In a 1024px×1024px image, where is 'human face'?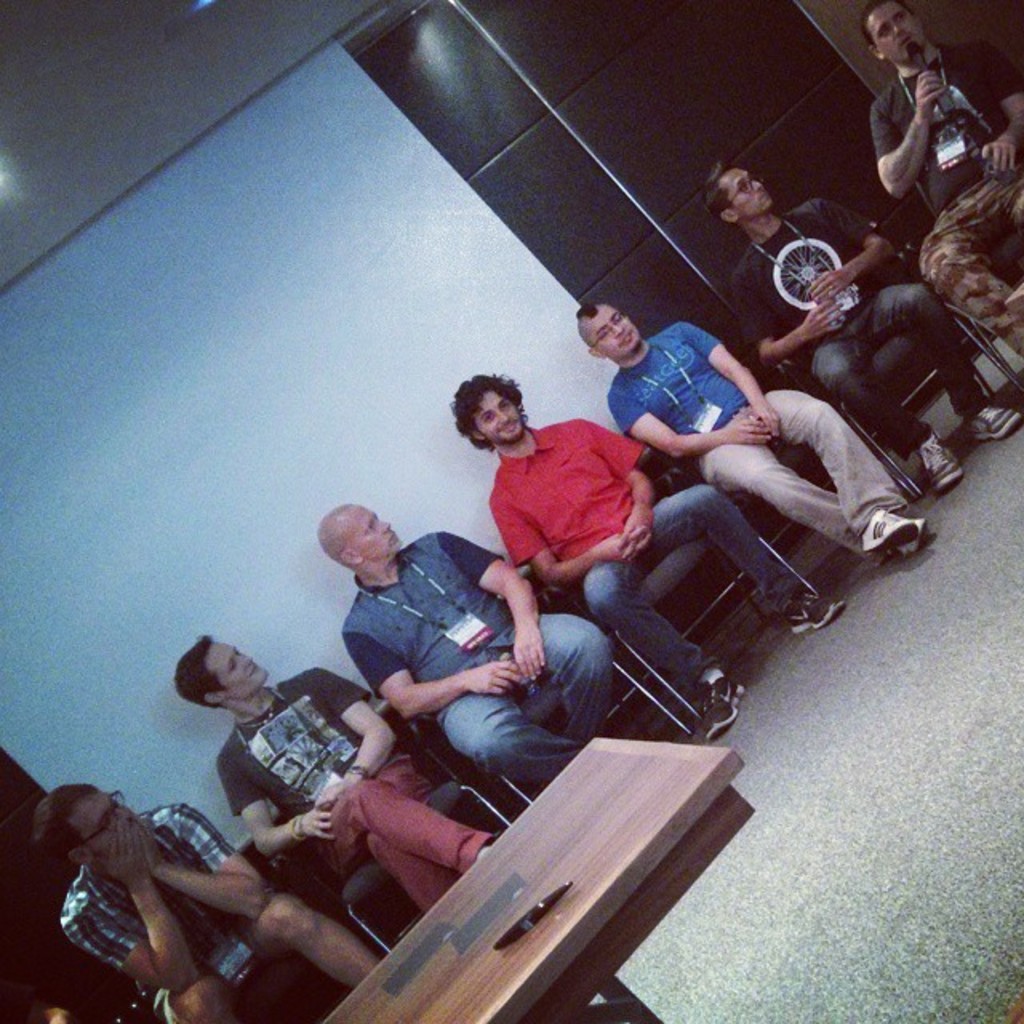
x1=210 y1=642 x2=272 y2=698.
